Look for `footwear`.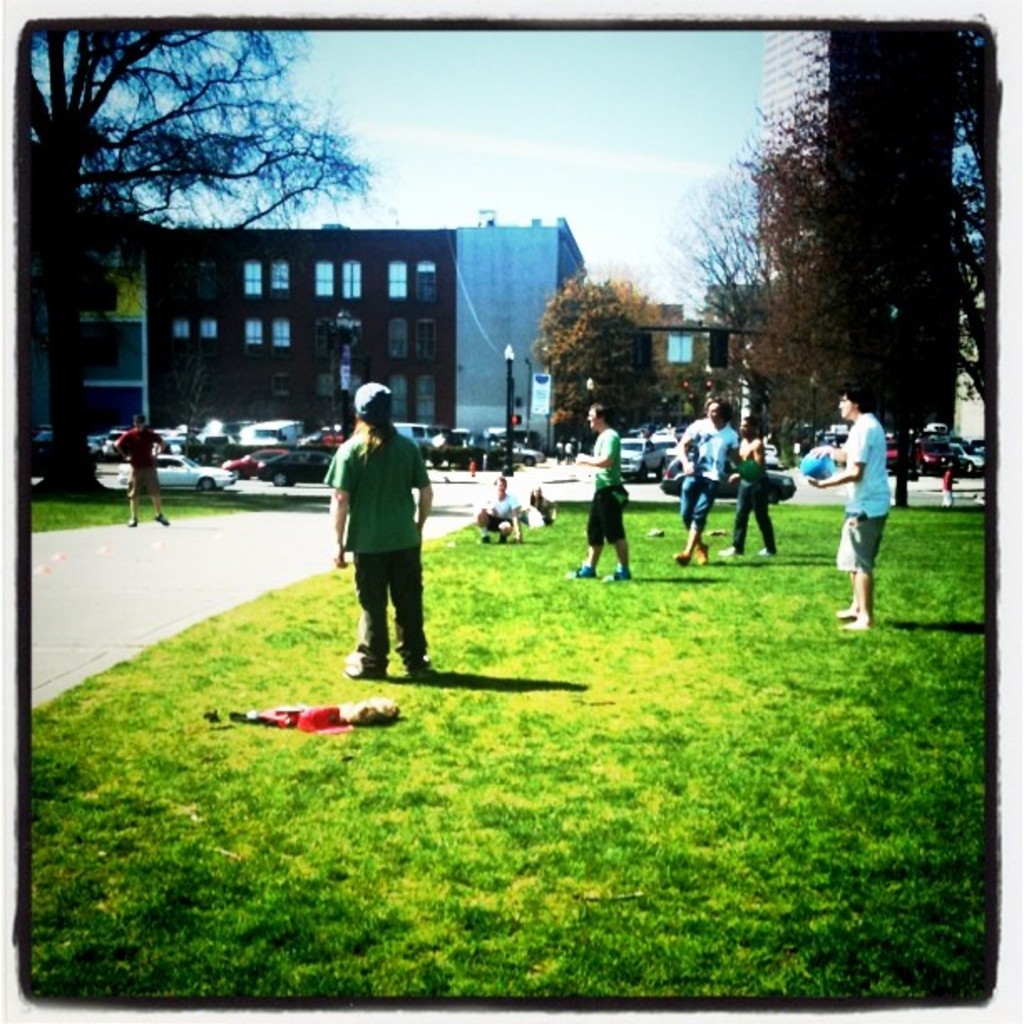
Found: [161,512,164,522].
